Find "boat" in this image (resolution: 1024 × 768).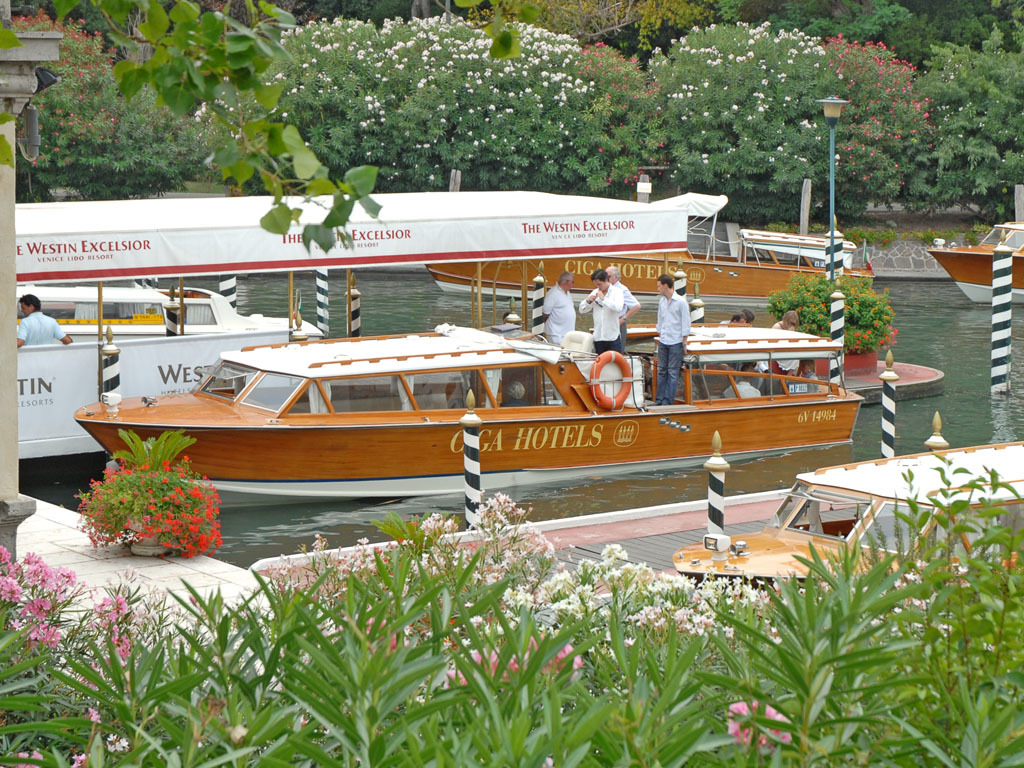
bbox(929, 220, 1023, 303).
